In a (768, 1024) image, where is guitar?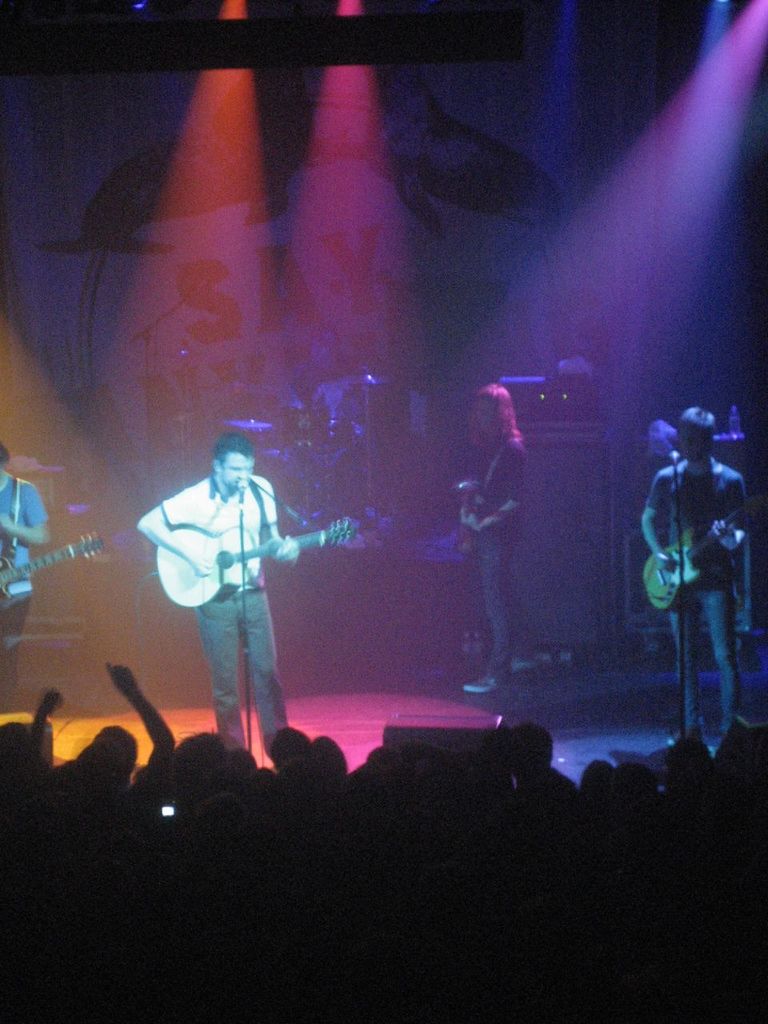
box=[154, 514, 361, 608].
